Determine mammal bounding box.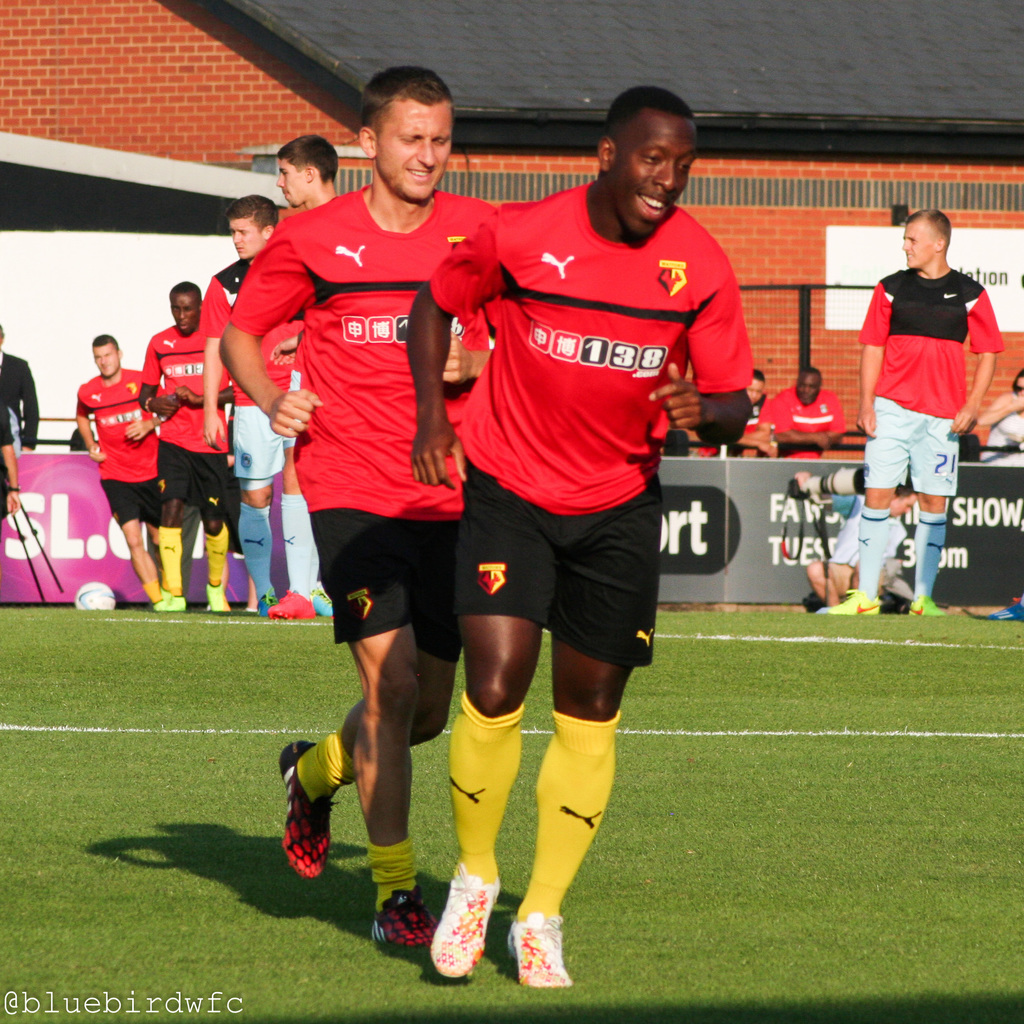
Determined: [left=404, top=84, right=760, bottom=993].
